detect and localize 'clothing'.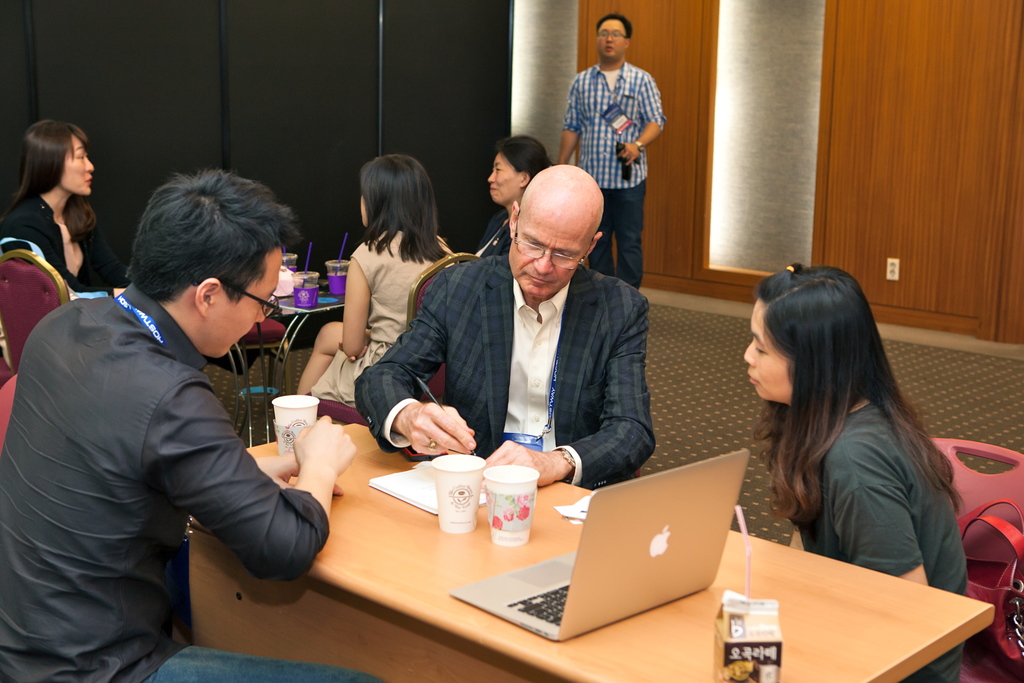
Localized at select_region(795, 395, 968, 682).
